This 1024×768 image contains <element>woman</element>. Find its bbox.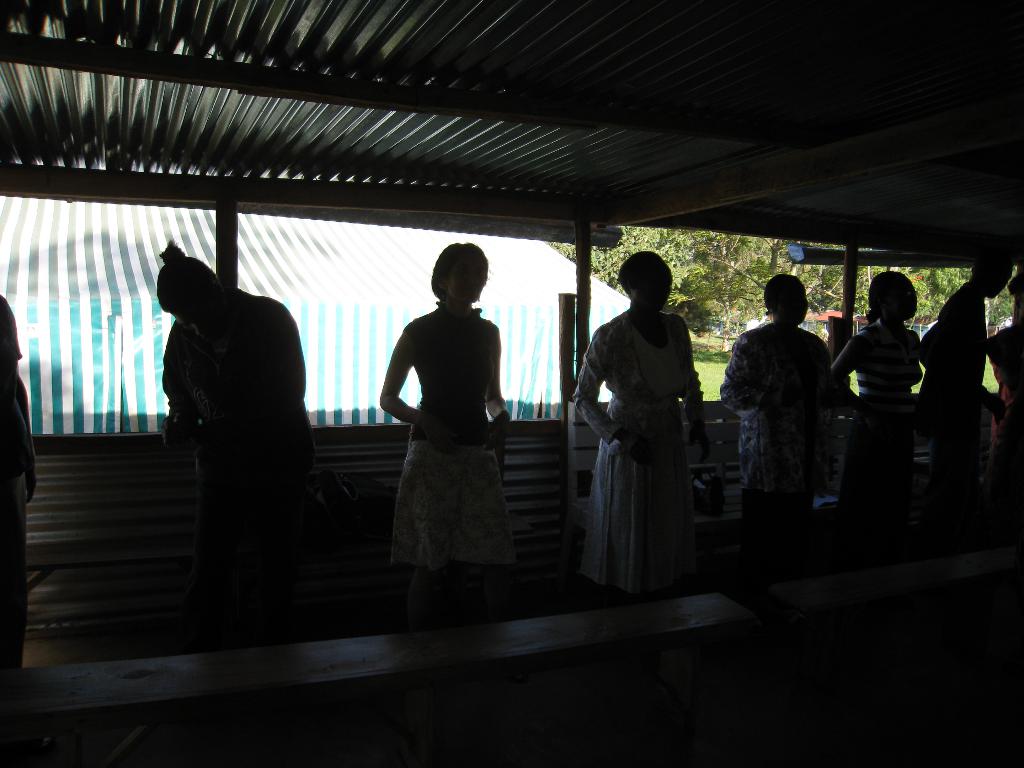
829:271:927:535.
